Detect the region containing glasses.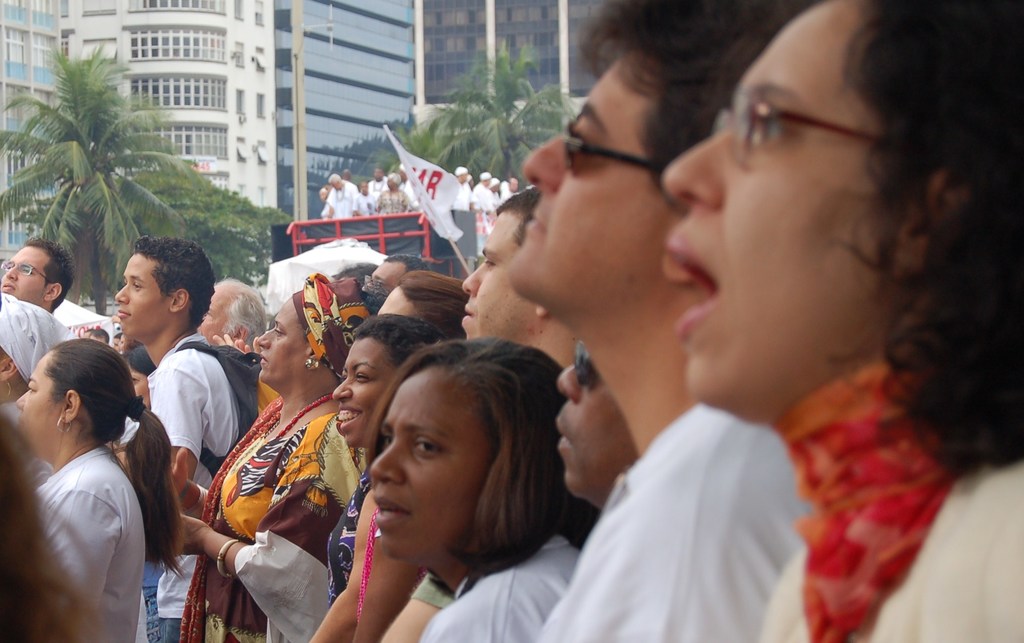
x1=358, y1=278, x2=399, y2=293.
